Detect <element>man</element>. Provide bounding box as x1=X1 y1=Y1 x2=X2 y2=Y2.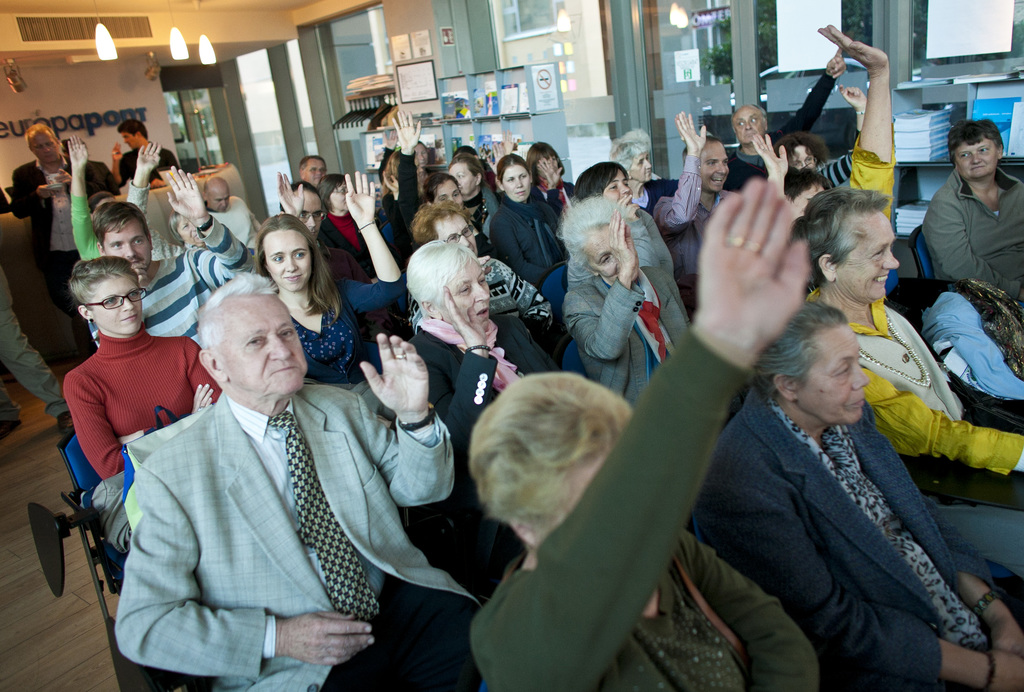
x1=732 y1=49 x2=849 y2=192.
